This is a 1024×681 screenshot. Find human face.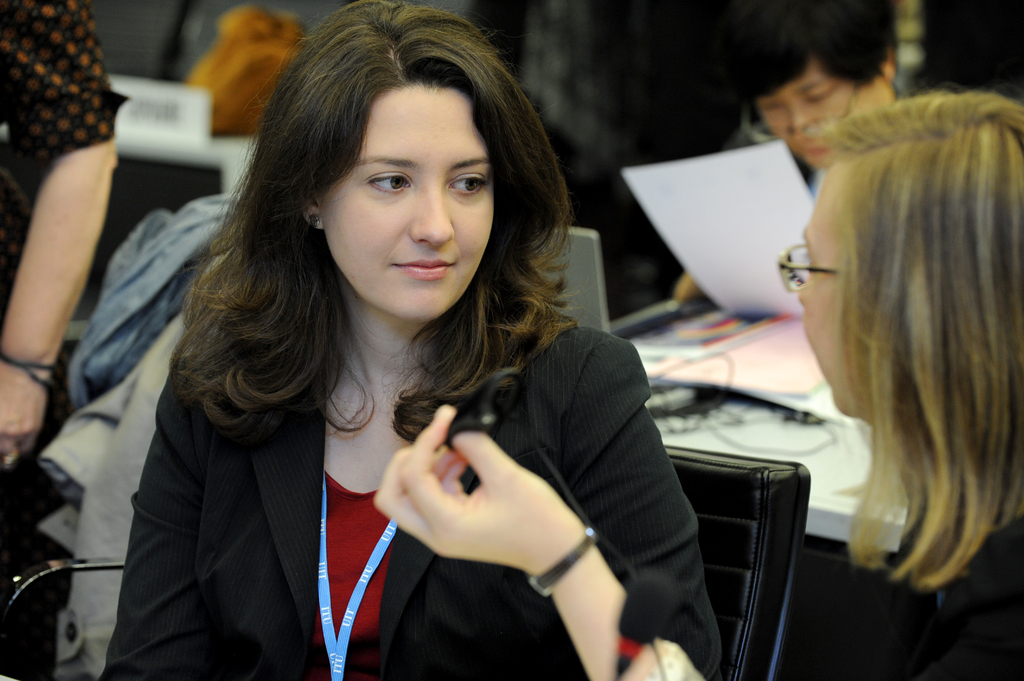
Bounding box: [758,67,877,167].
